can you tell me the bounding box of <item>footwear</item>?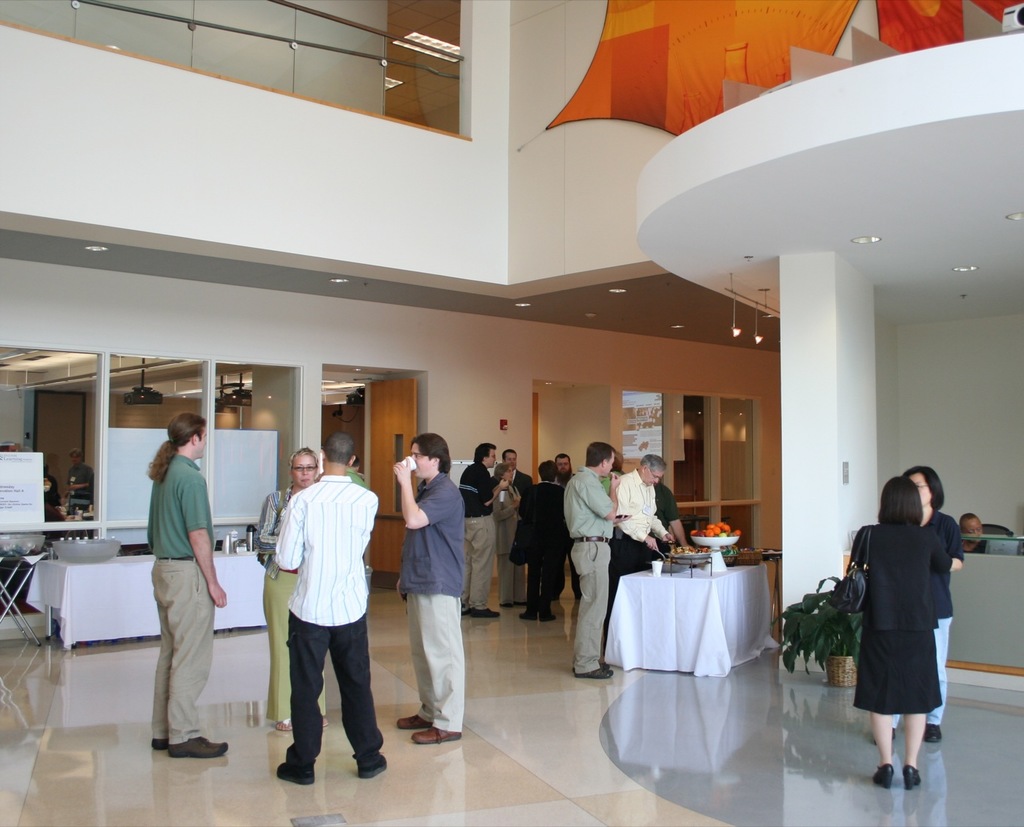
[270, 713, 290, 730].
